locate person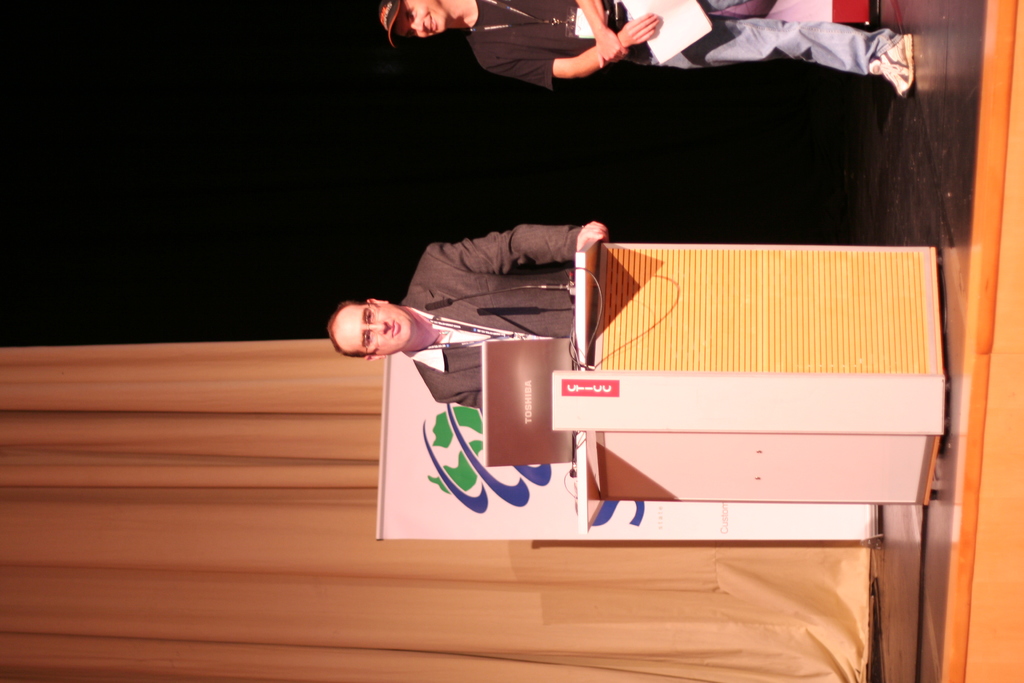
select_region(383, 0, 913, 99)
